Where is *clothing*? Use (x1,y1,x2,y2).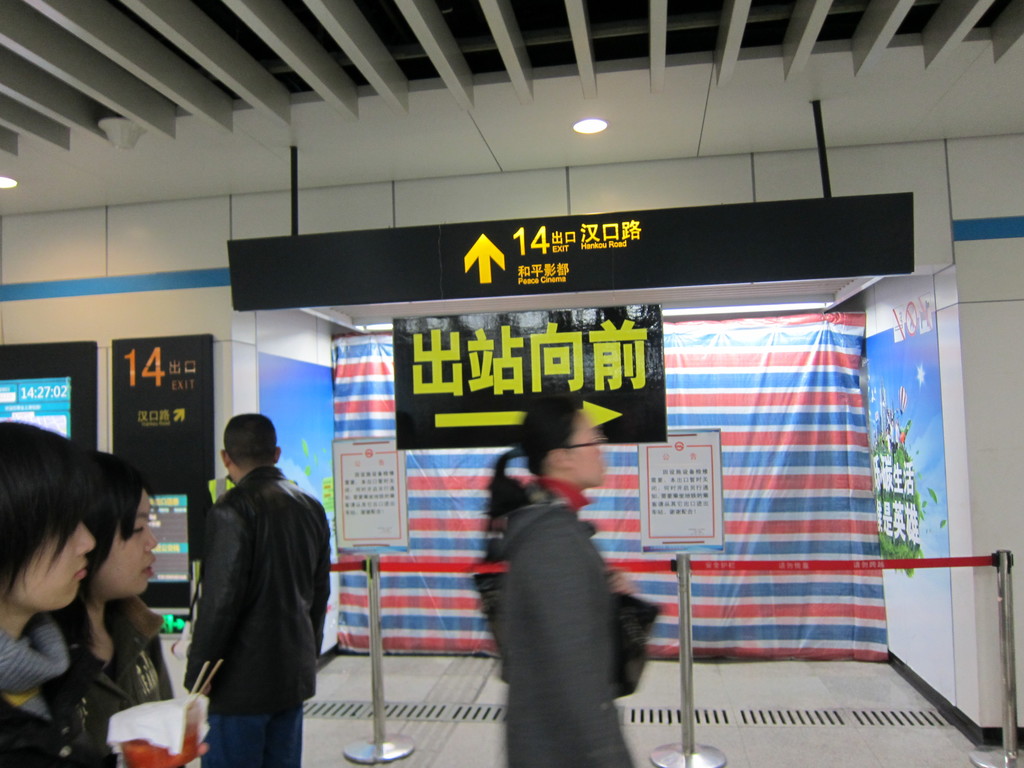
(0,596,175,767).
